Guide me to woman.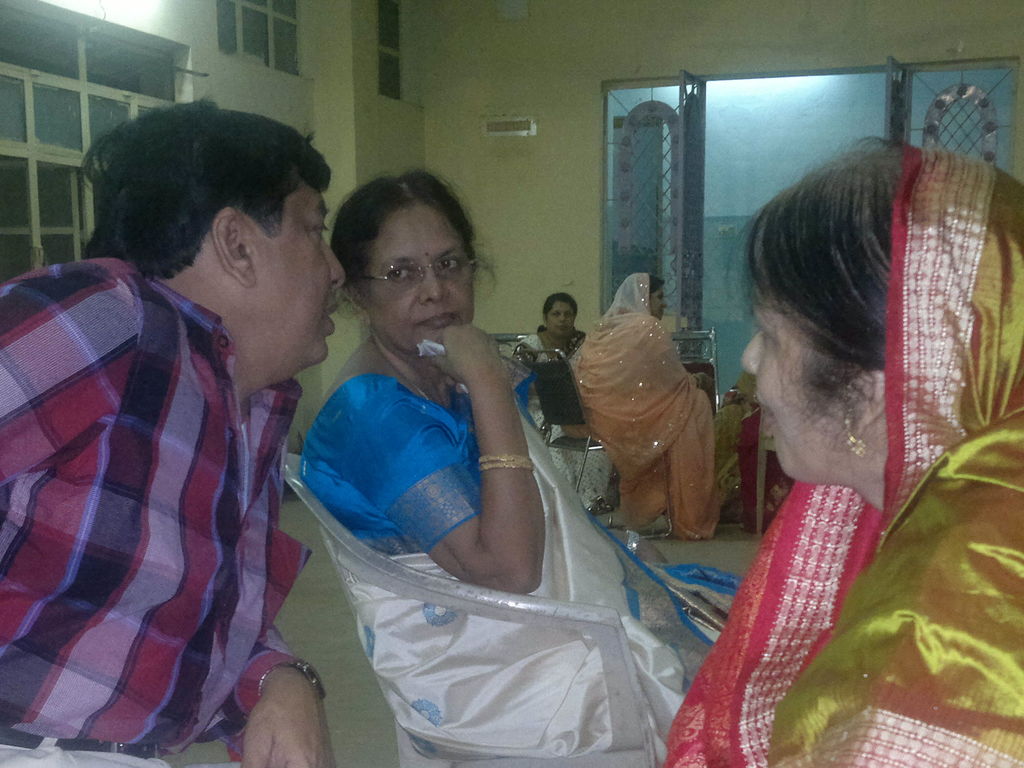
Guidance: {"left": 668, "top": 135, "right": 1023, "bottom": 767}.
